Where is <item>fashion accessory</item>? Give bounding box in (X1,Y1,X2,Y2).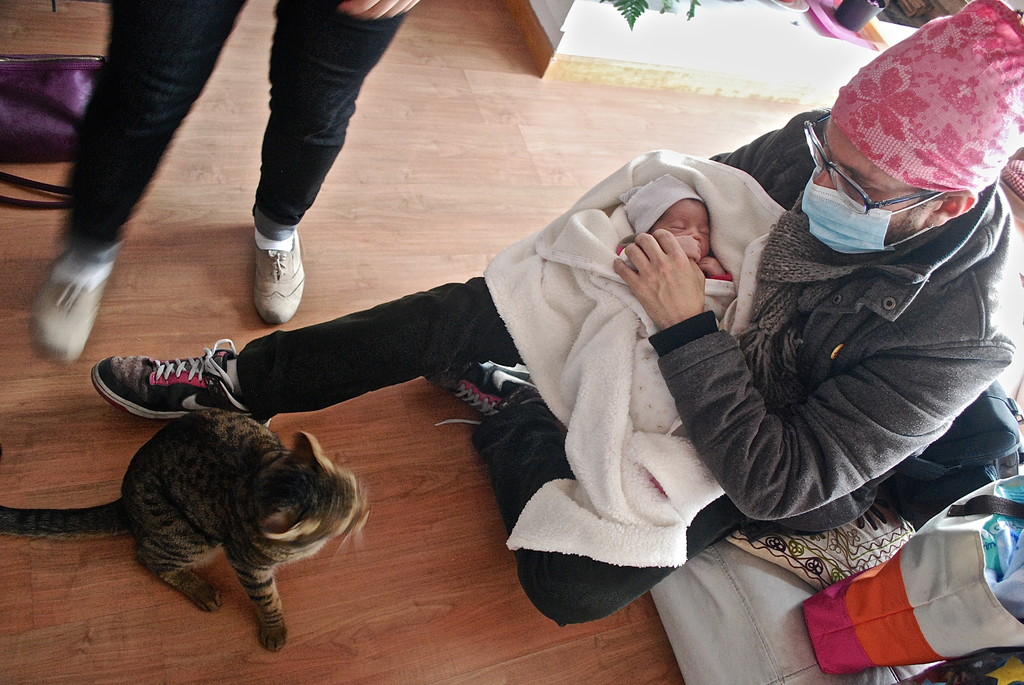
(800,117,925,212).
